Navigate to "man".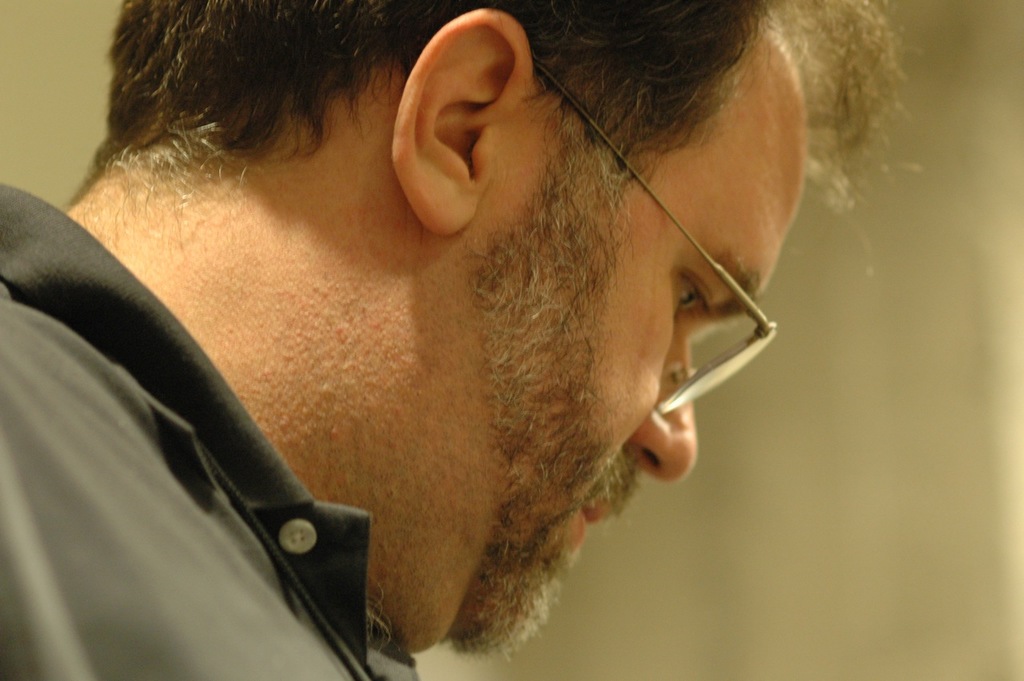
Navigation target: [0, 0, 924, 680].
